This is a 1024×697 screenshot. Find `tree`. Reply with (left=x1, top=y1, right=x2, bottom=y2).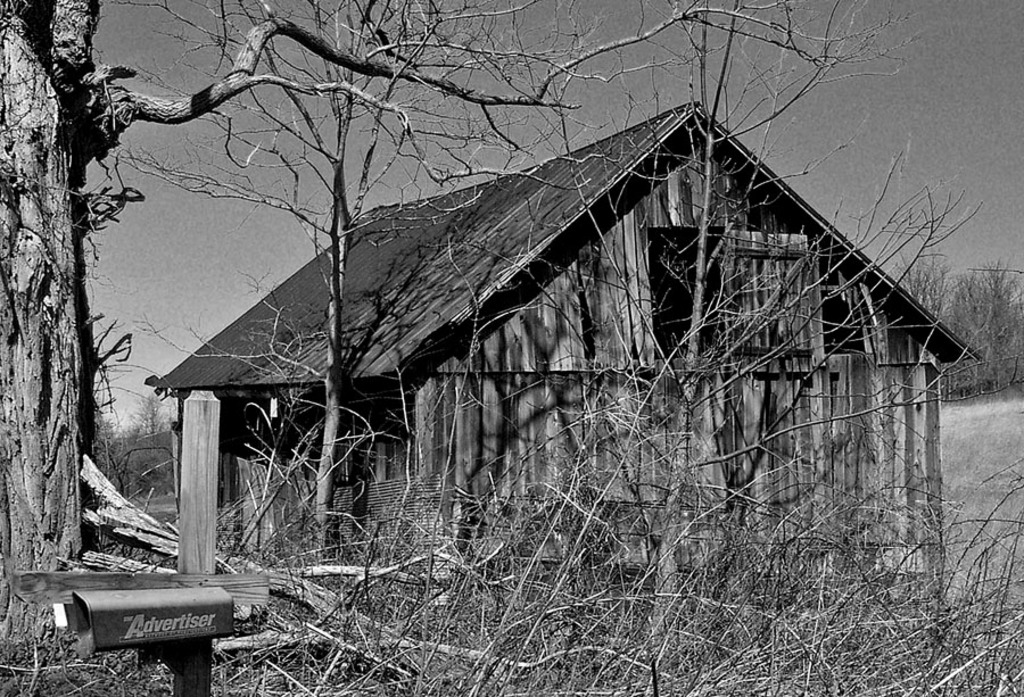
(left=113, top=0, right=655, bottom=551).
